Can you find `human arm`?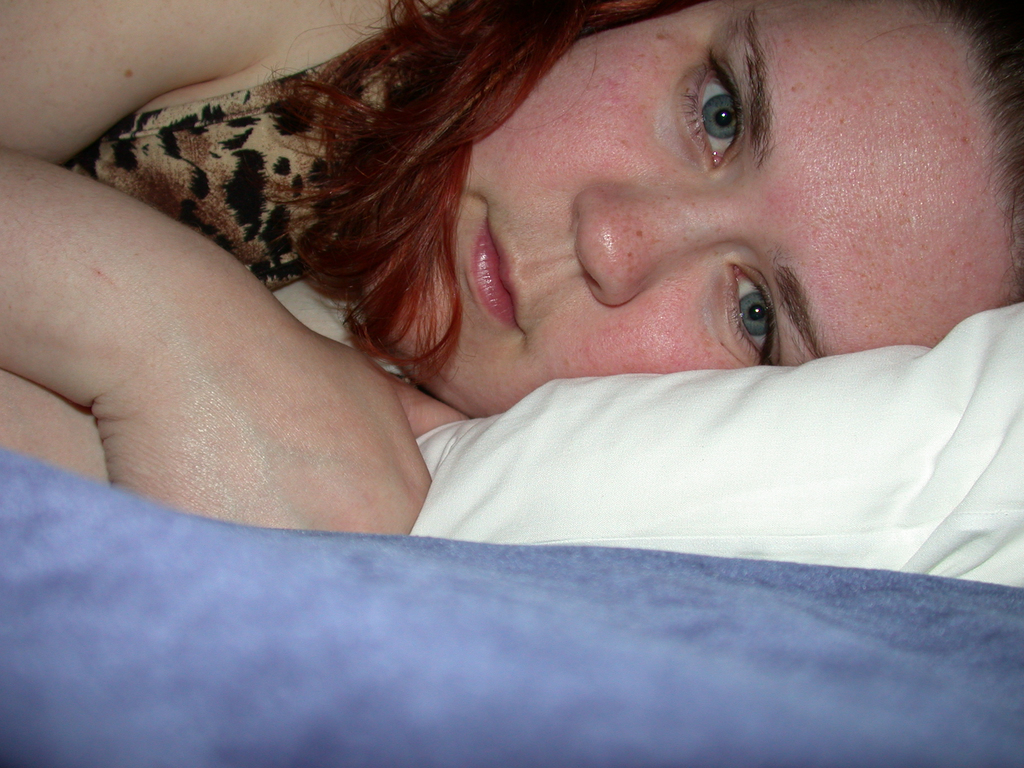
Yes, bounding box: [0,364,112,486].
